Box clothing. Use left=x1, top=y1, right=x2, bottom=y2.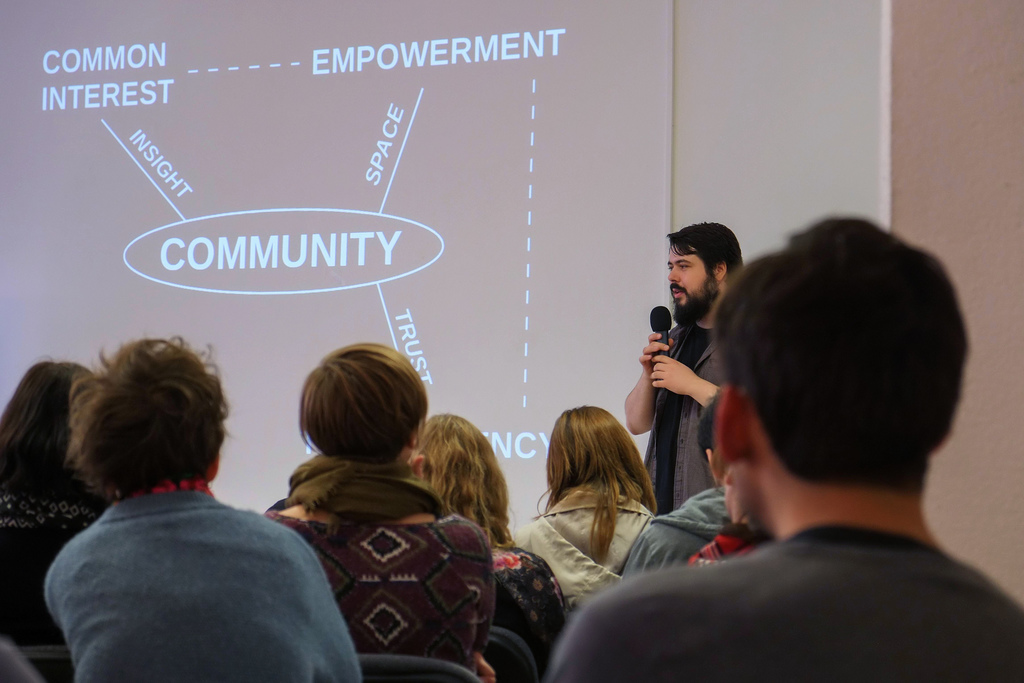
left=507, top=482, right=659, bottom=617.
